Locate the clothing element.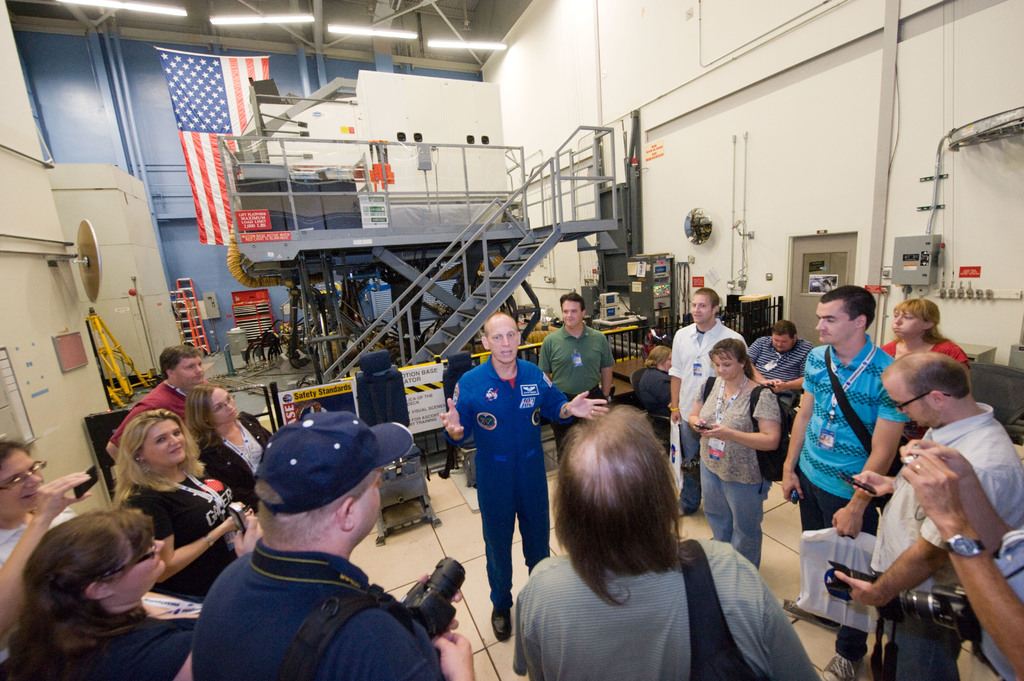
Element bbox: bbox=[189, 408, 272, 521].
